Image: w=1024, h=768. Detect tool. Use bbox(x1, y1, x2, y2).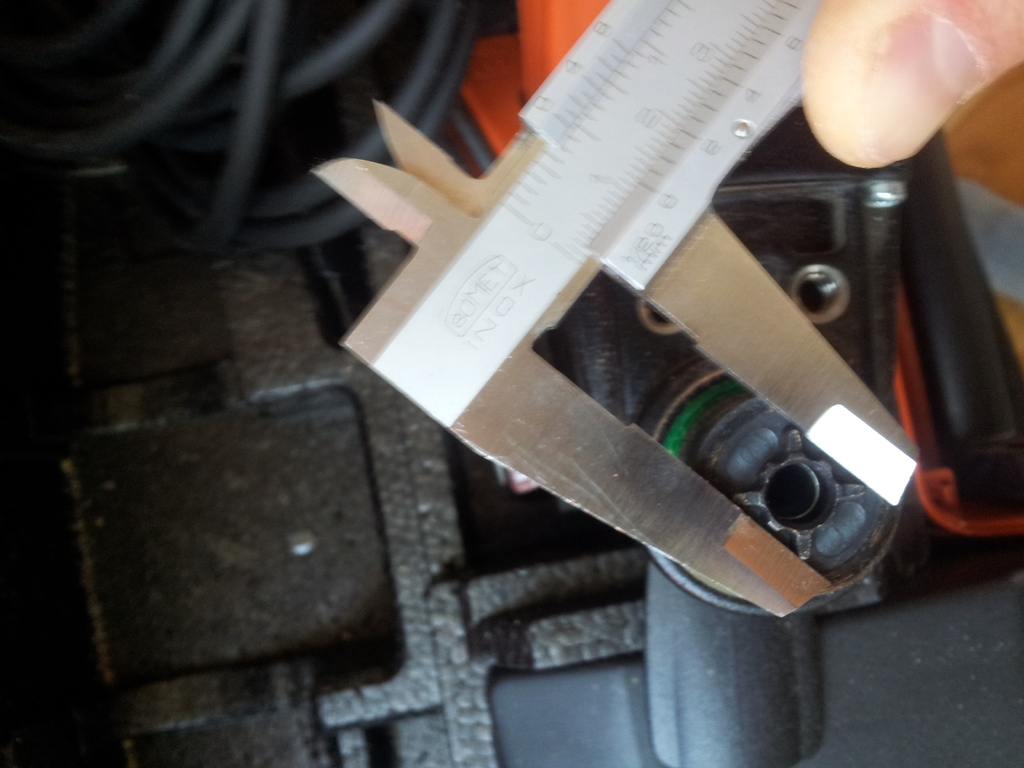
bbox(382, 13, 1000, 703).
